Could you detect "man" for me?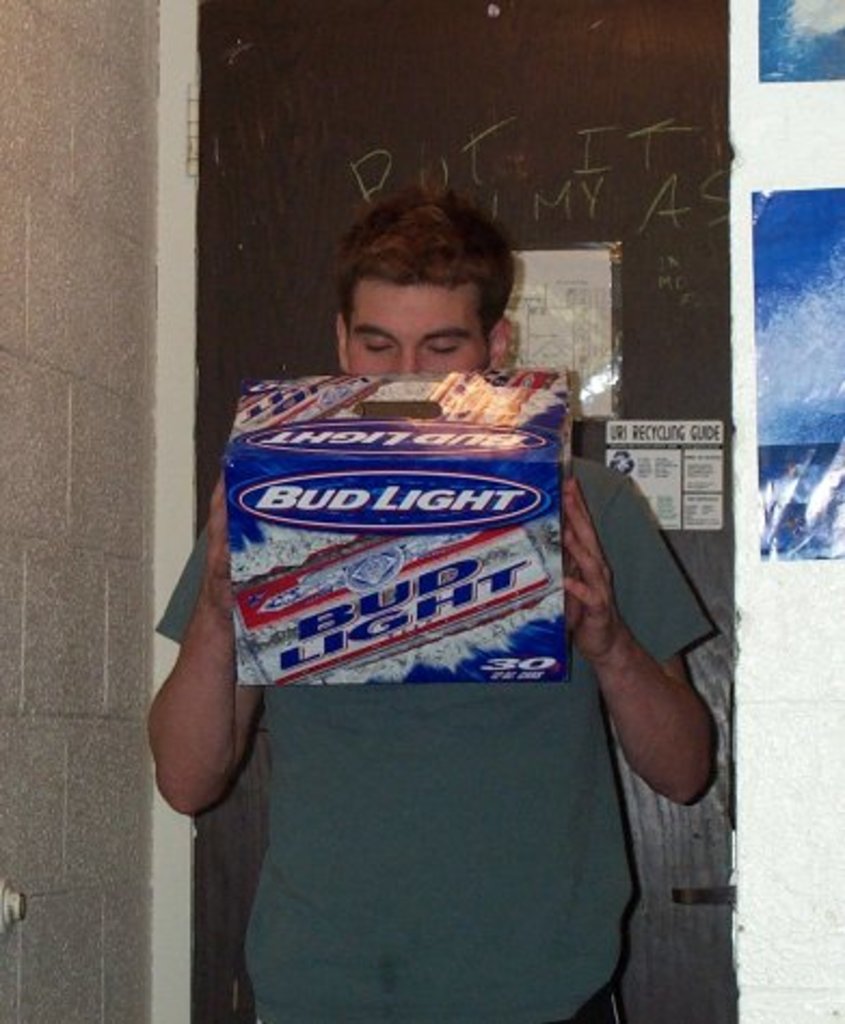
Detection result: box(147, 220, 739, 955).
